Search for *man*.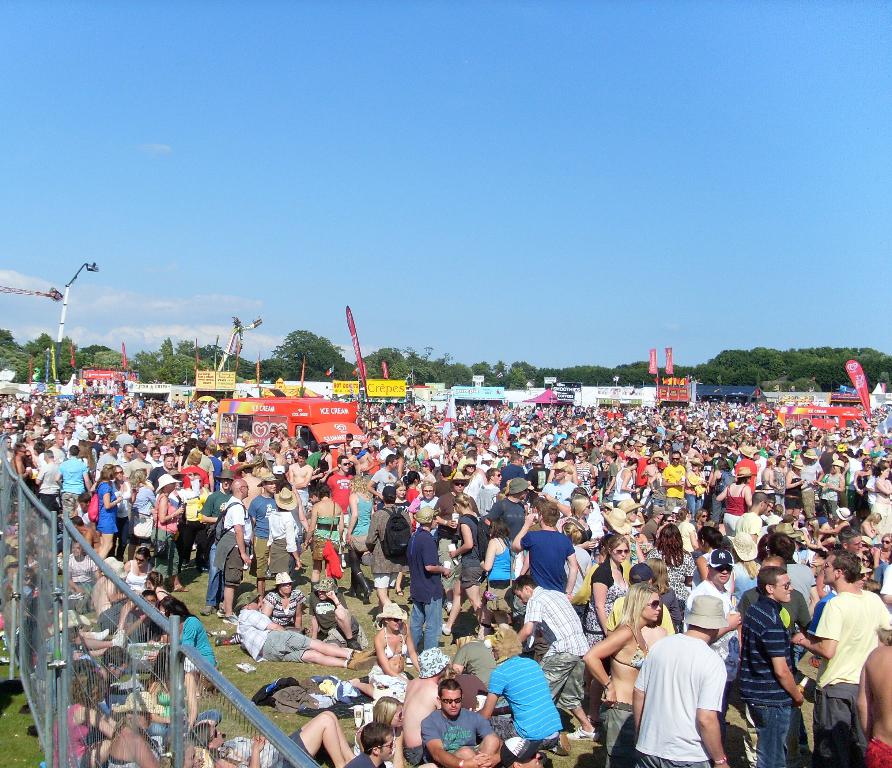
Found at <region>94, 440, 117, 474</region>.
